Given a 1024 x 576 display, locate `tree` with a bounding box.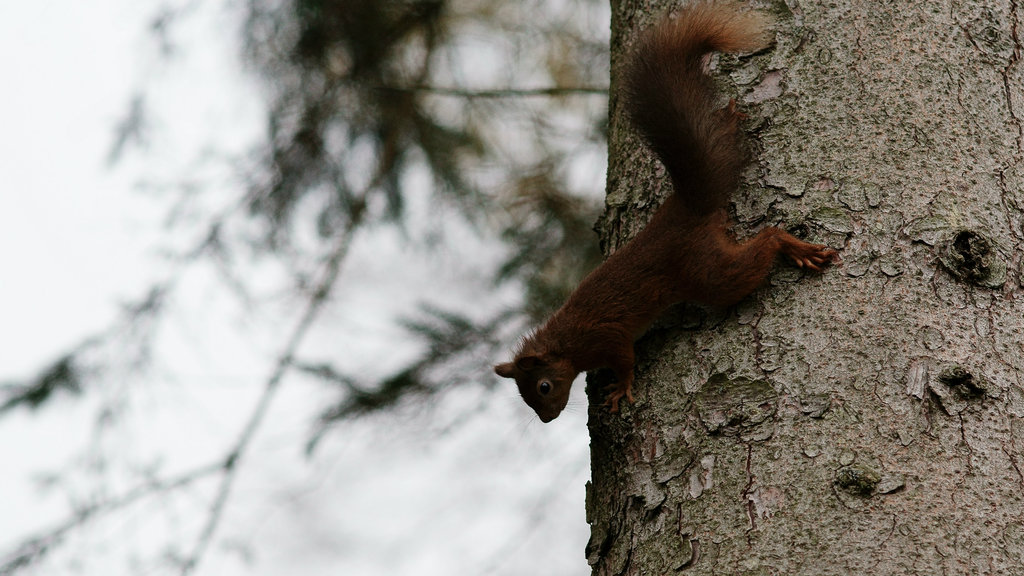
Located: <bbox>590, 0, 1023, 572</bbox>.
